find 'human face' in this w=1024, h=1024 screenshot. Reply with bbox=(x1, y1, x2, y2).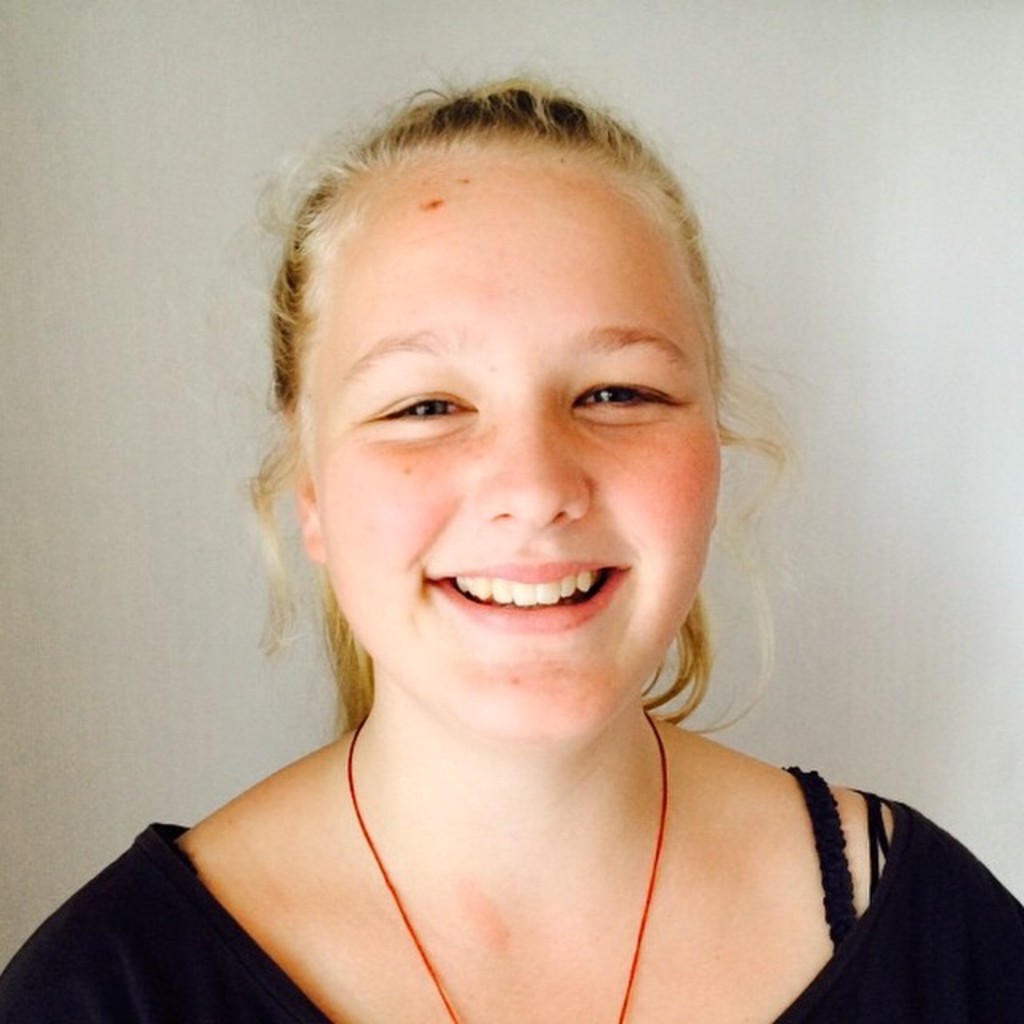
bbox=(309, 168, 720, 744).
